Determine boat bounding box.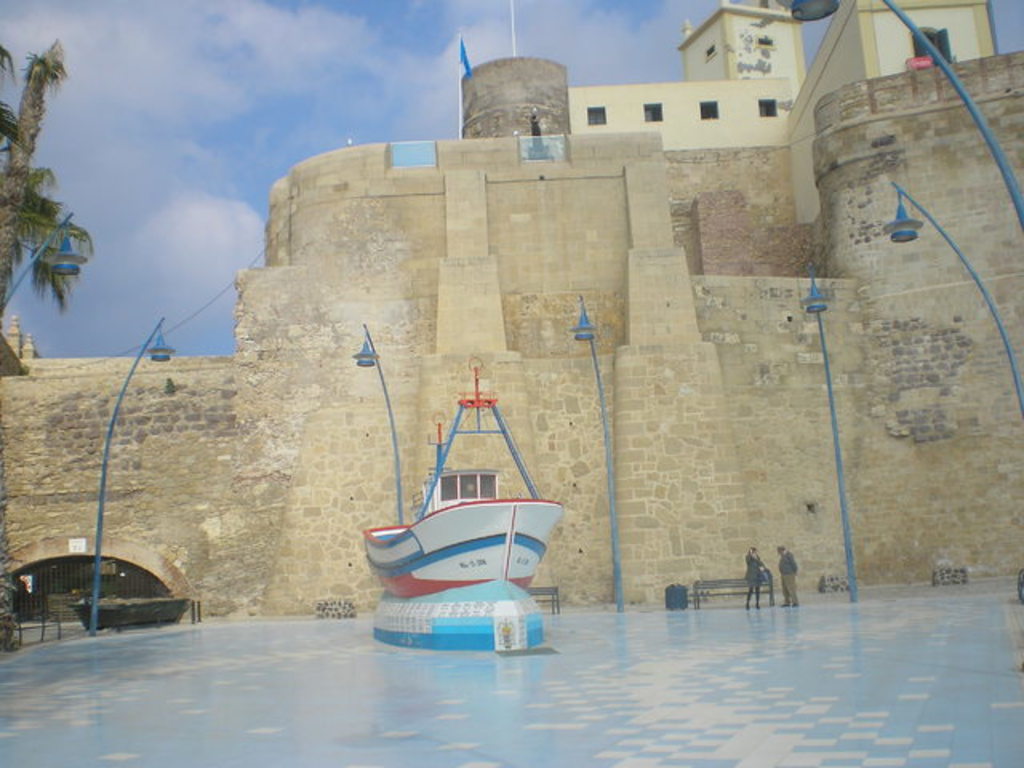
Determined: [x1=338, y1=363, x2=576, y2=651].
